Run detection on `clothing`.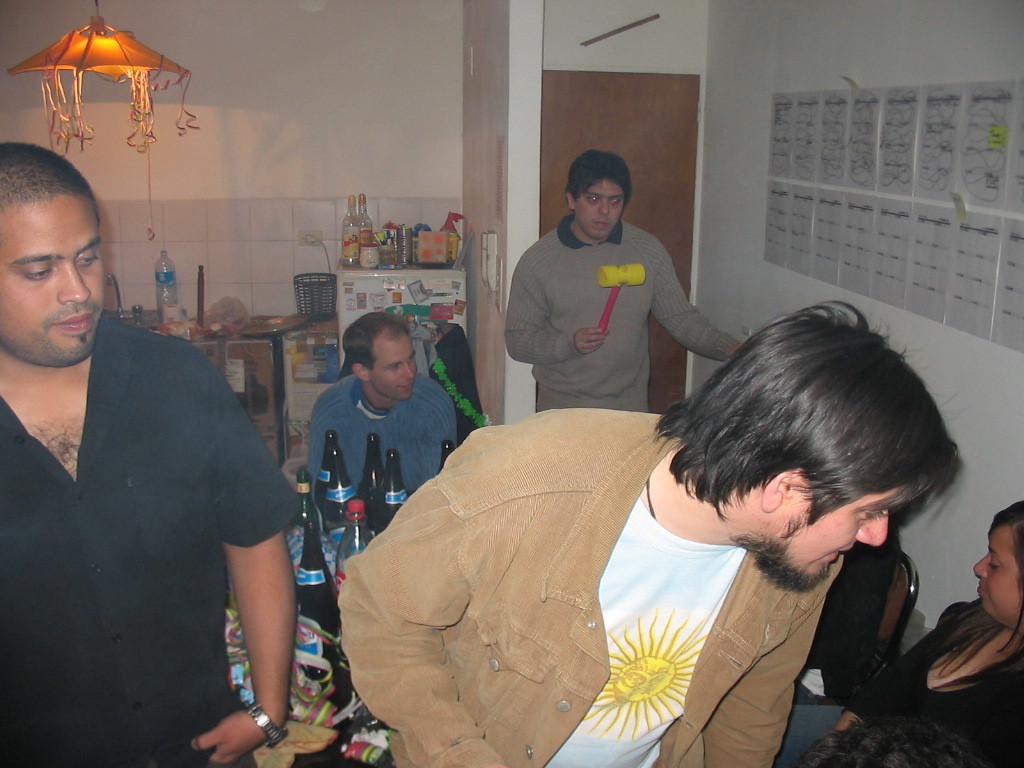
Result: BBox(867, 603, 1023, 767).
